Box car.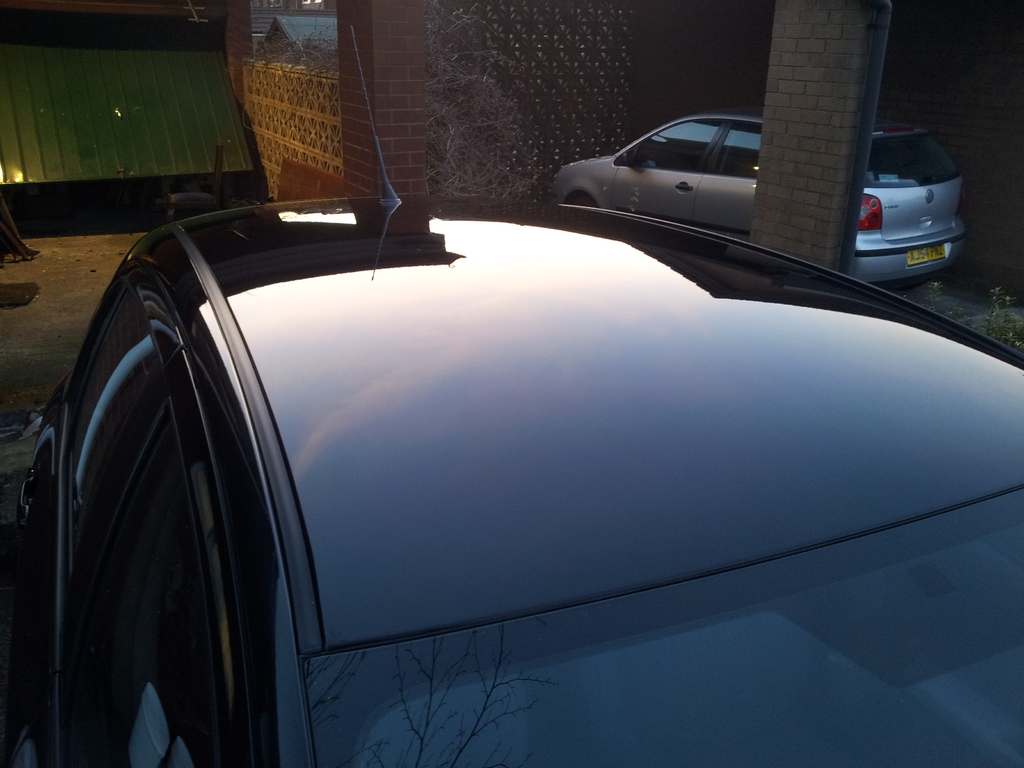
550,109,959,290.
